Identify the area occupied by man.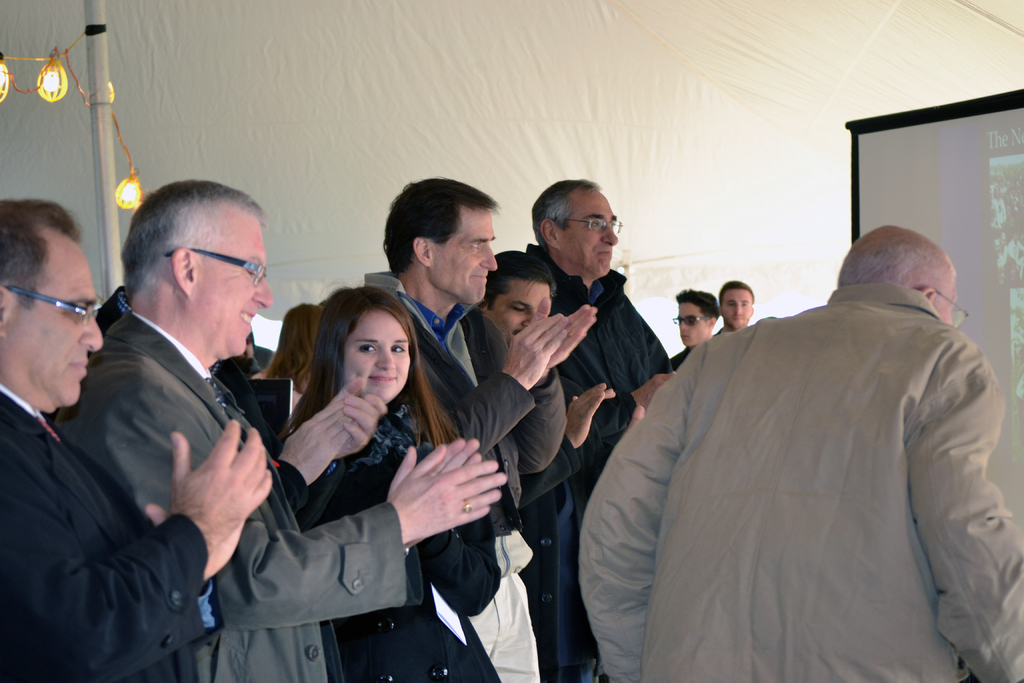
Area: (left=722, top=279, right=751, bottom=327).
